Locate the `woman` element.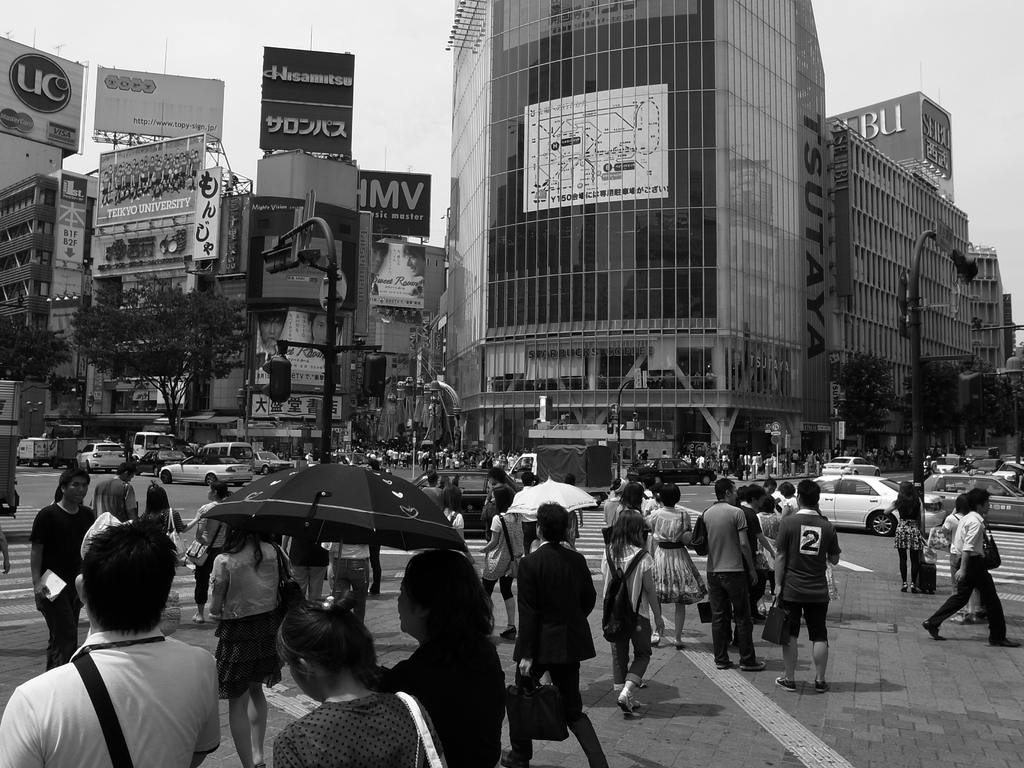
Element bbox: bbox(881, 483, 927, 594).
